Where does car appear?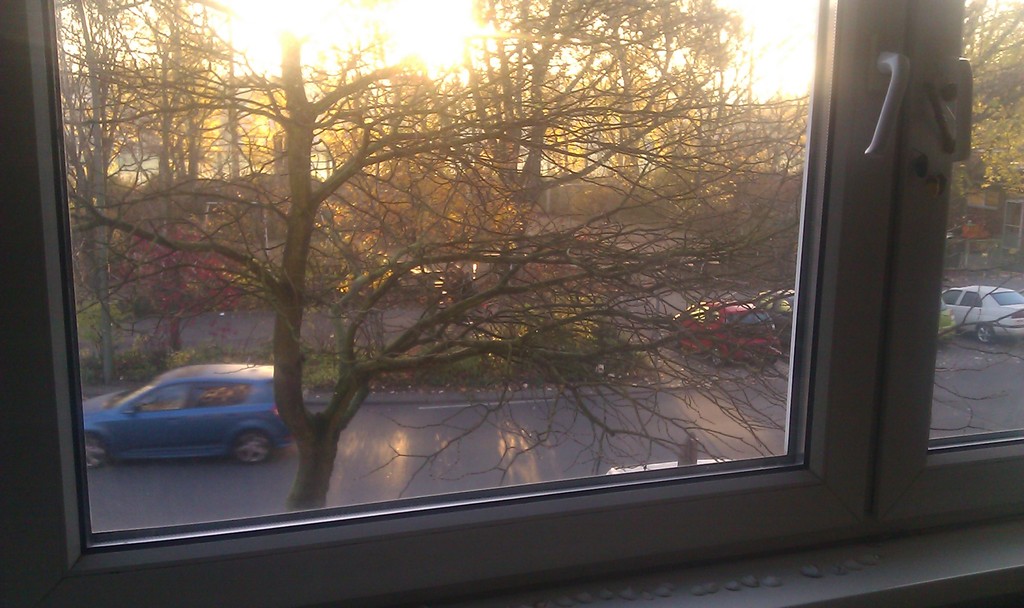
Appears at region(938, 301, 955, 343).
